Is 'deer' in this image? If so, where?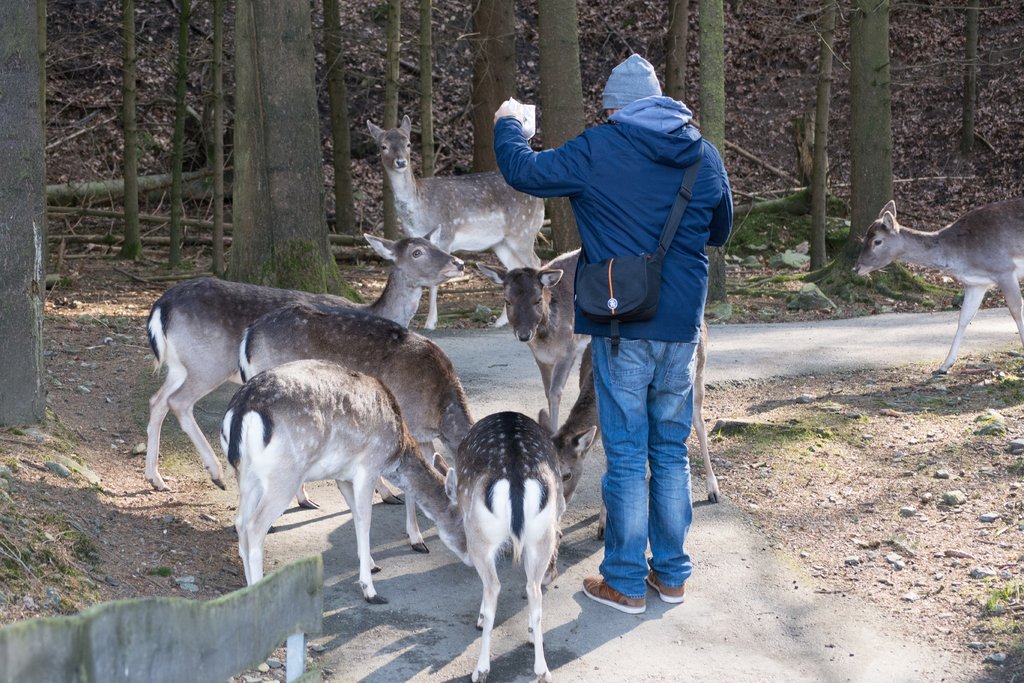
Yes, at (left=141, top=111, right=714, bottom=682).
